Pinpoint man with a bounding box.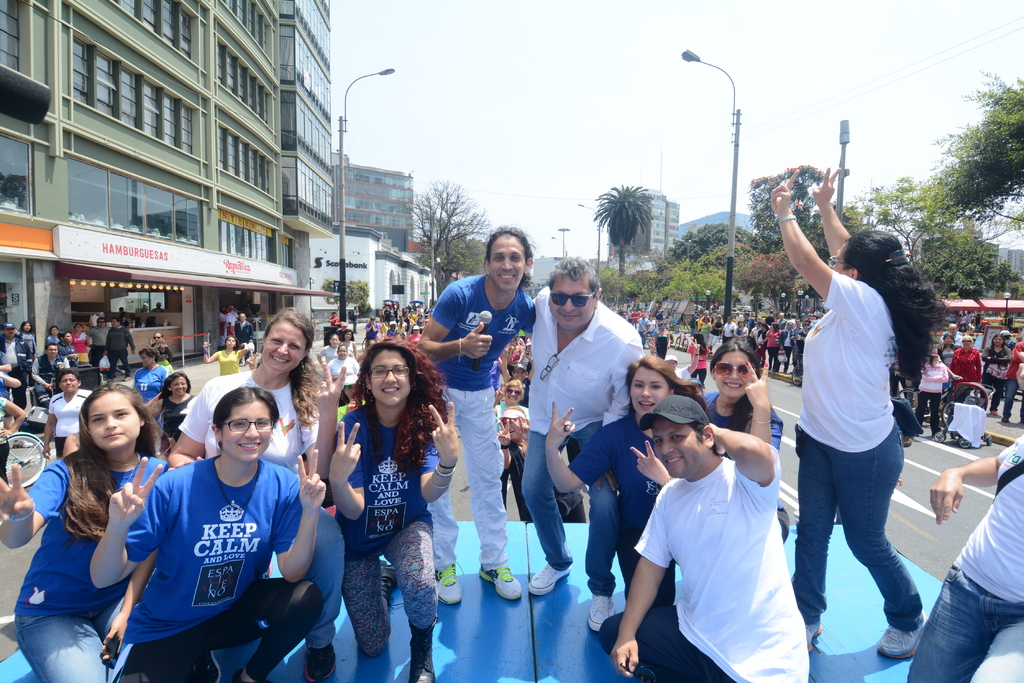
box(621, 309, 644, 328).
